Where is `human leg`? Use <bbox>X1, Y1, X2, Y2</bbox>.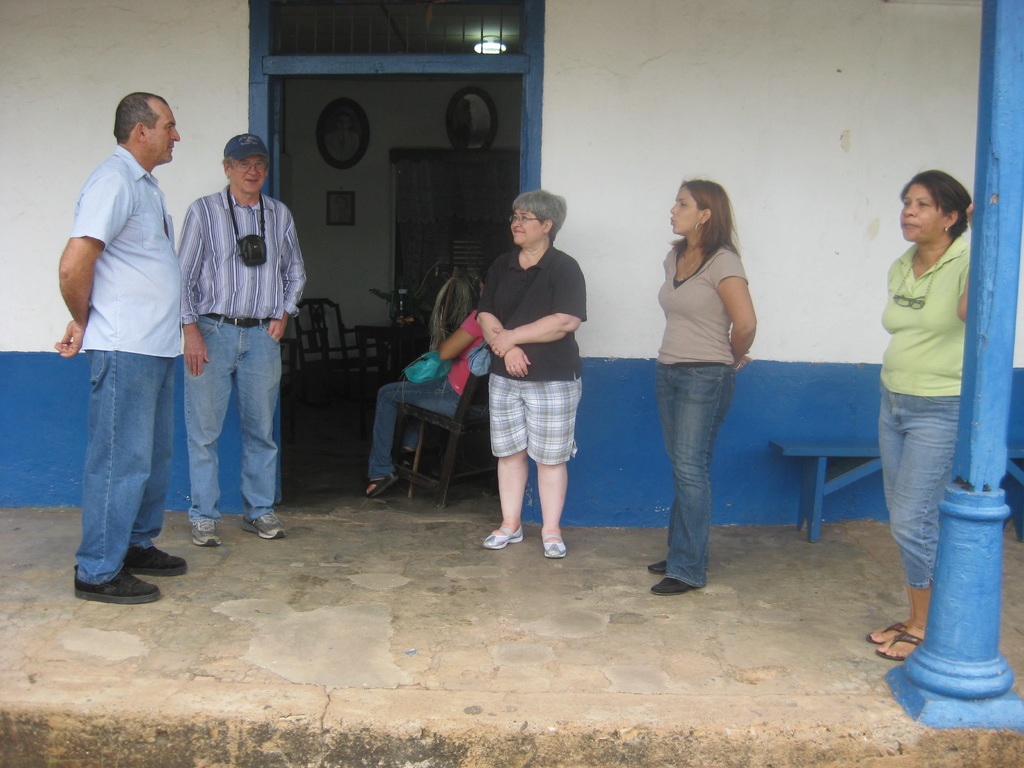
<bbox>532, 383, 580, 554</bbox>.
